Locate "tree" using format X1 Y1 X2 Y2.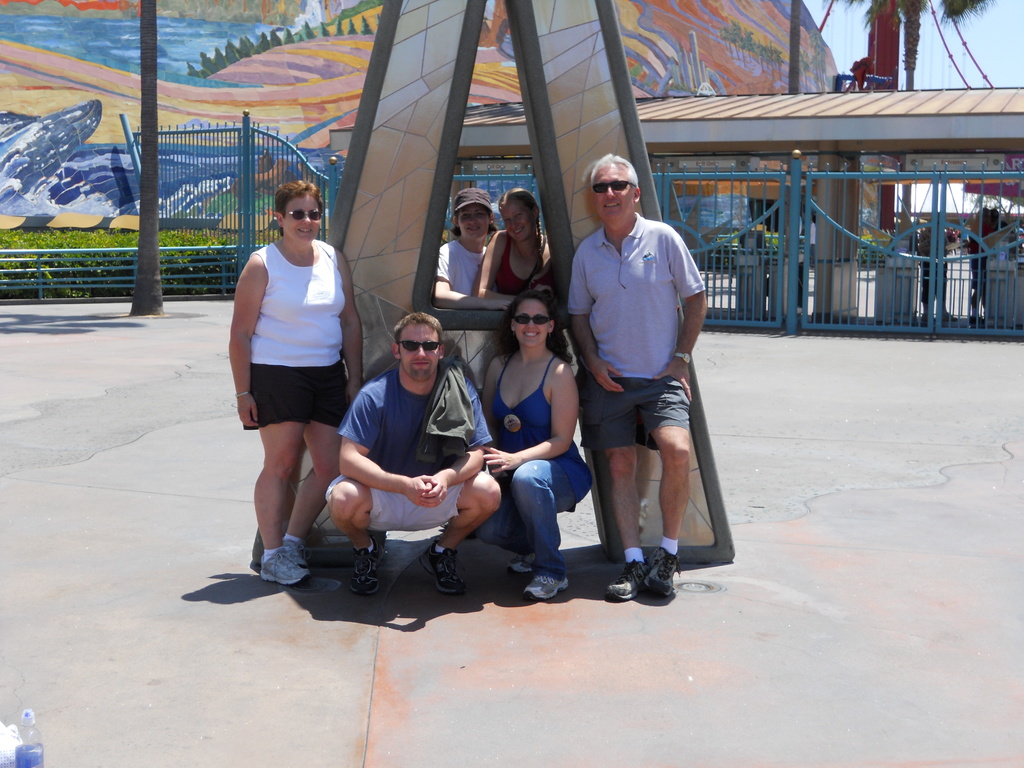
306 22 319 44.
